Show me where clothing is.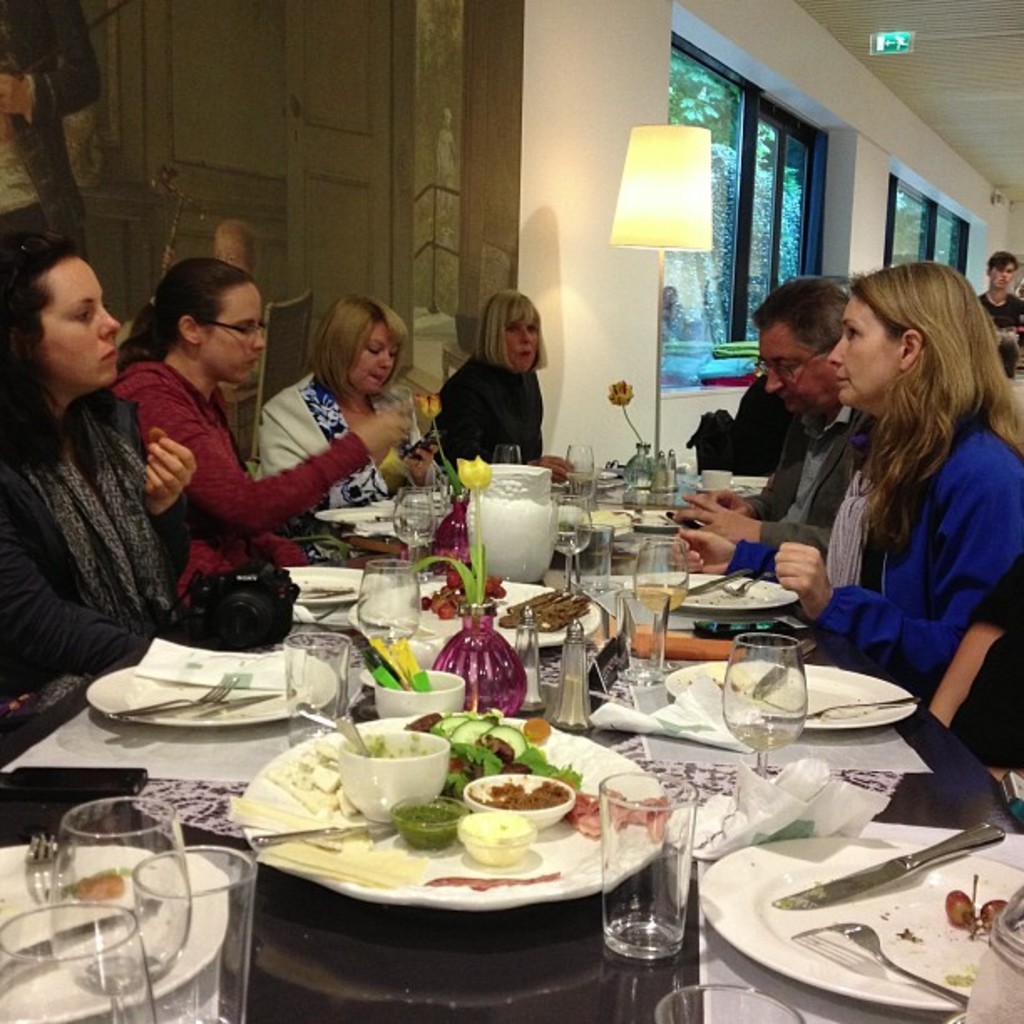
clothing is at <box>937,545,1022,771</box>.
